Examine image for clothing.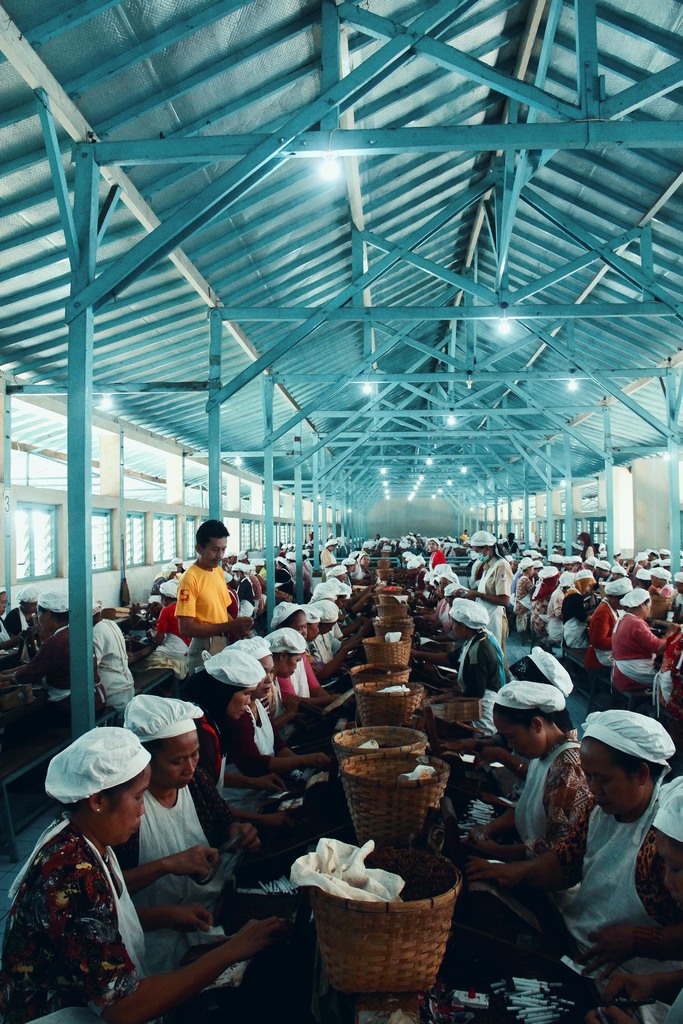
Examination result: rect(575, 596, 613, 664).
